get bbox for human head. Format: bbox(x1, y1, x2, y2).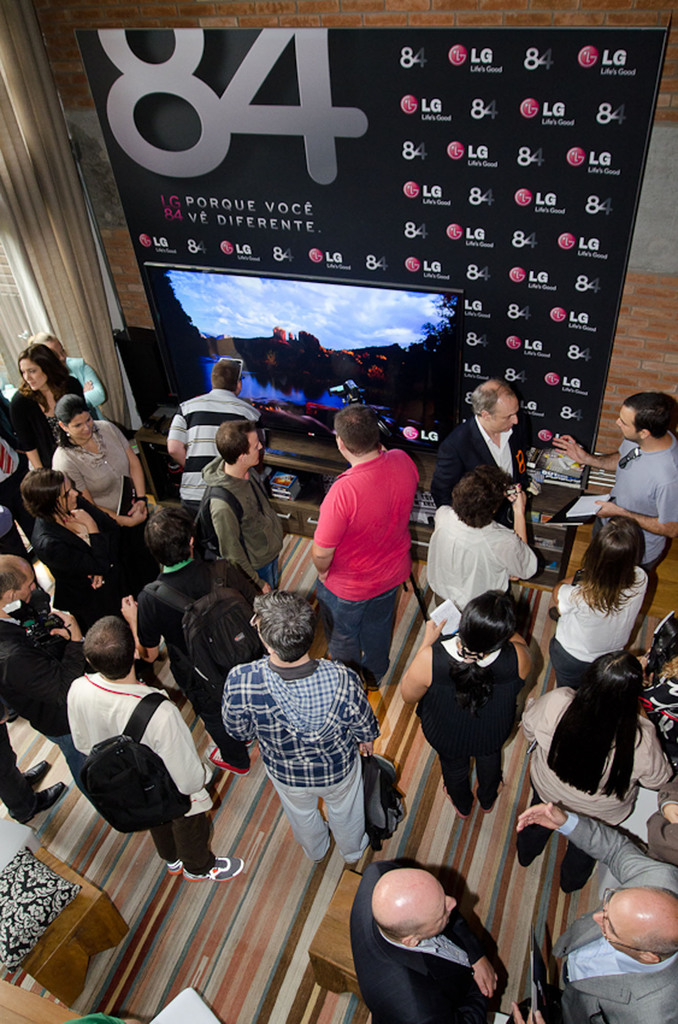
bbox(210, 357, 246, 396).
